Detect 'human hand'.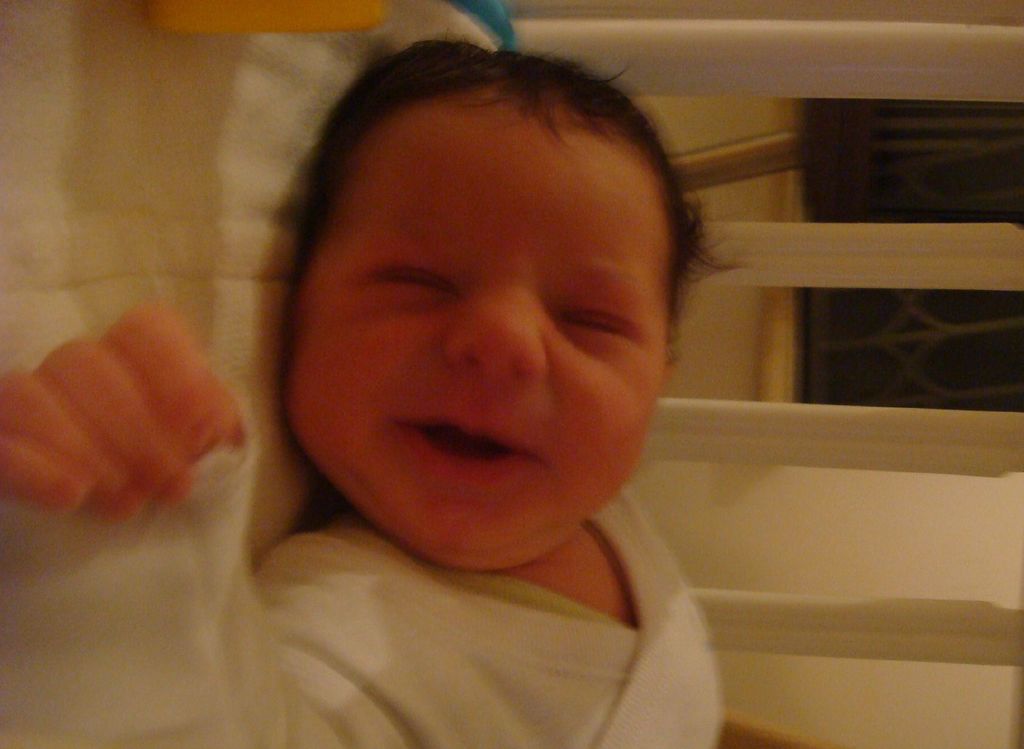
Detected at [x1=9, y1=273, x2=281, y2=581].
